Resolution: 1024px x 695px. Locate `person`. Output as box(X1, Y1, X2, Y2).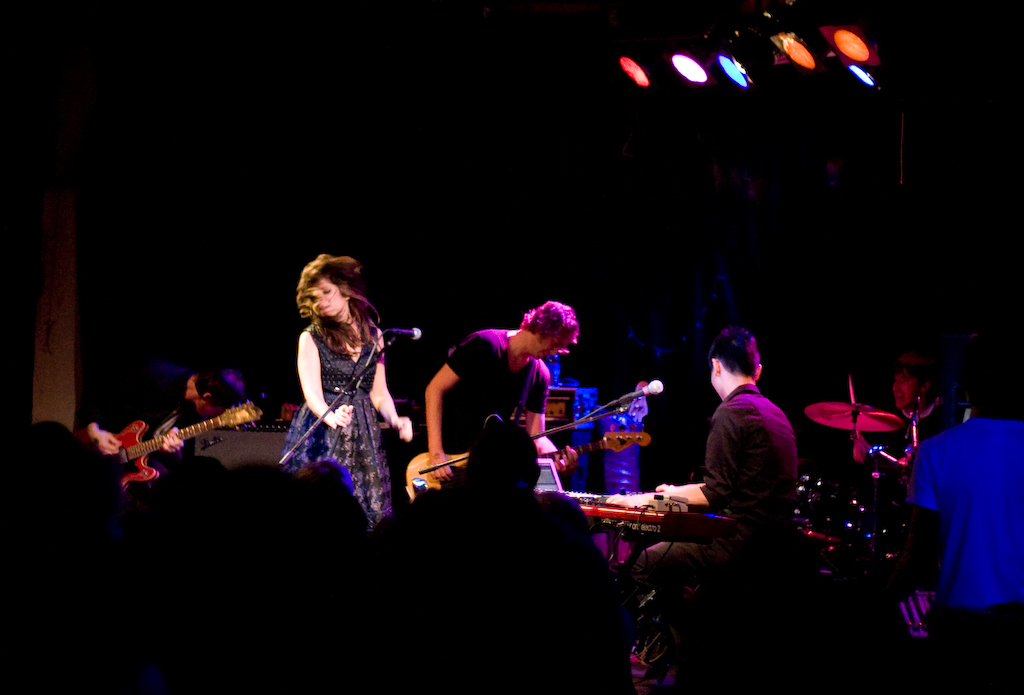
box(287, 246, 417, 531).
